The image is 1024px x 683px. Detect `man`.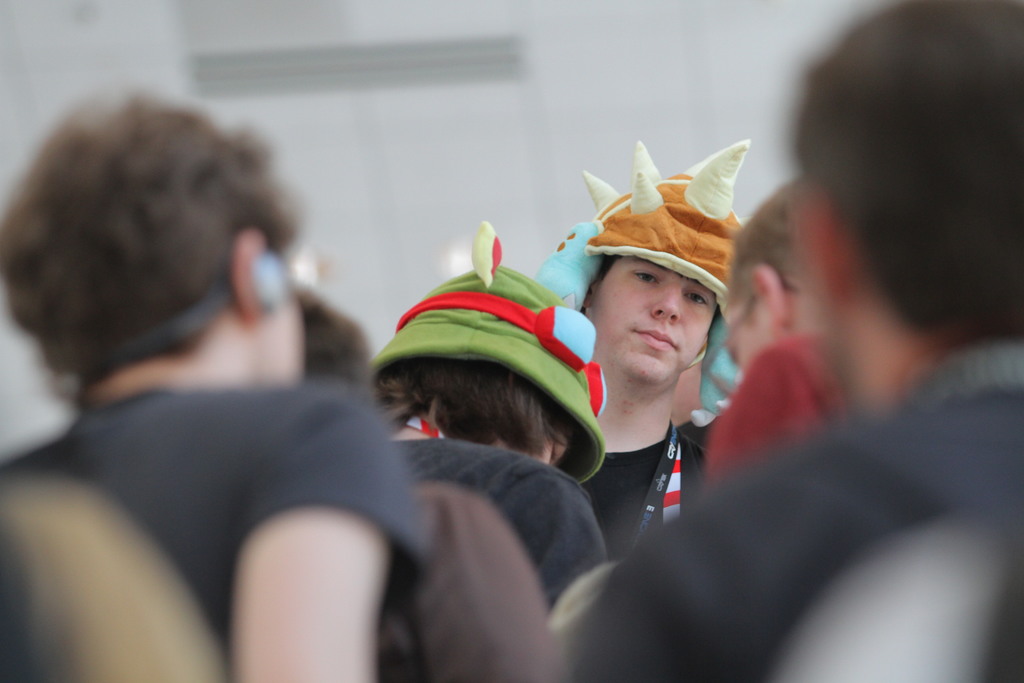
Detection: box=[540, 189, 756, 582].
